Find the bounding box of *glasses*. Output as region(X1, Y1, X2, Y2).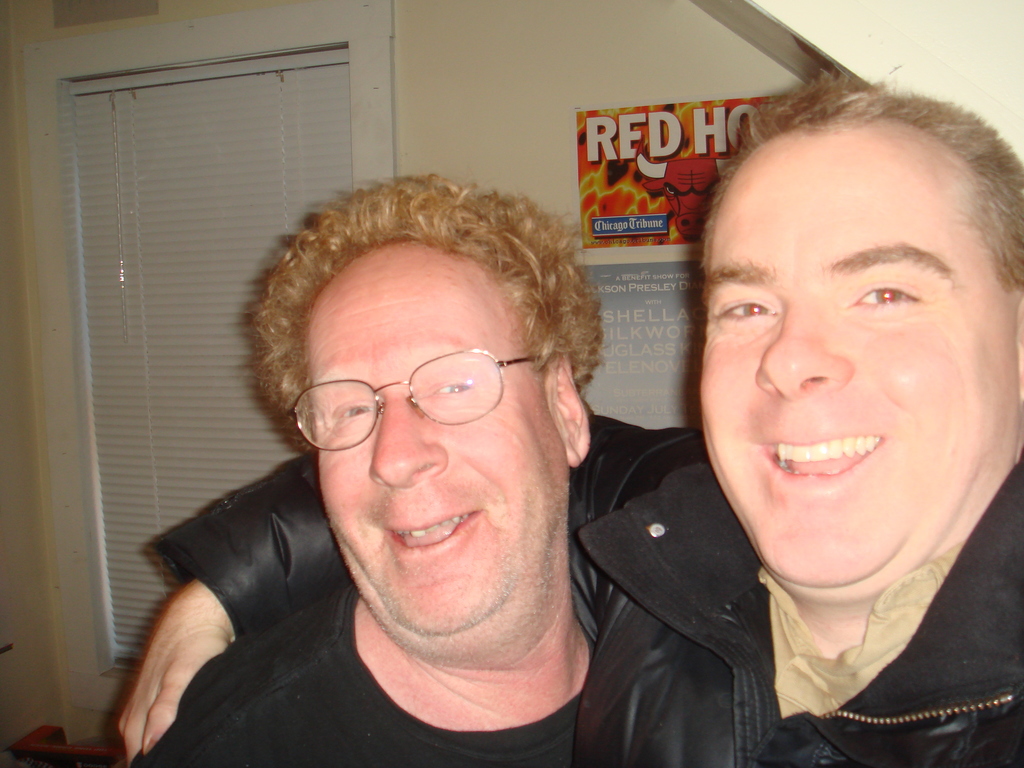
region(288, 348, 541, 452).
